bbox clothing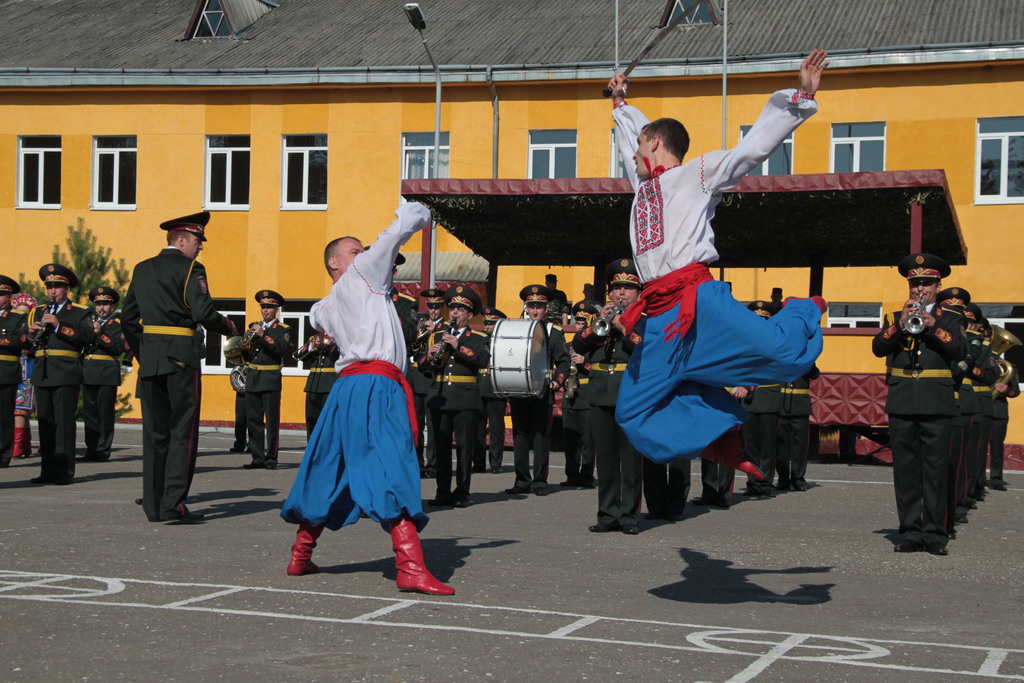
(left=636, top=461, right=692, bottom=514)
